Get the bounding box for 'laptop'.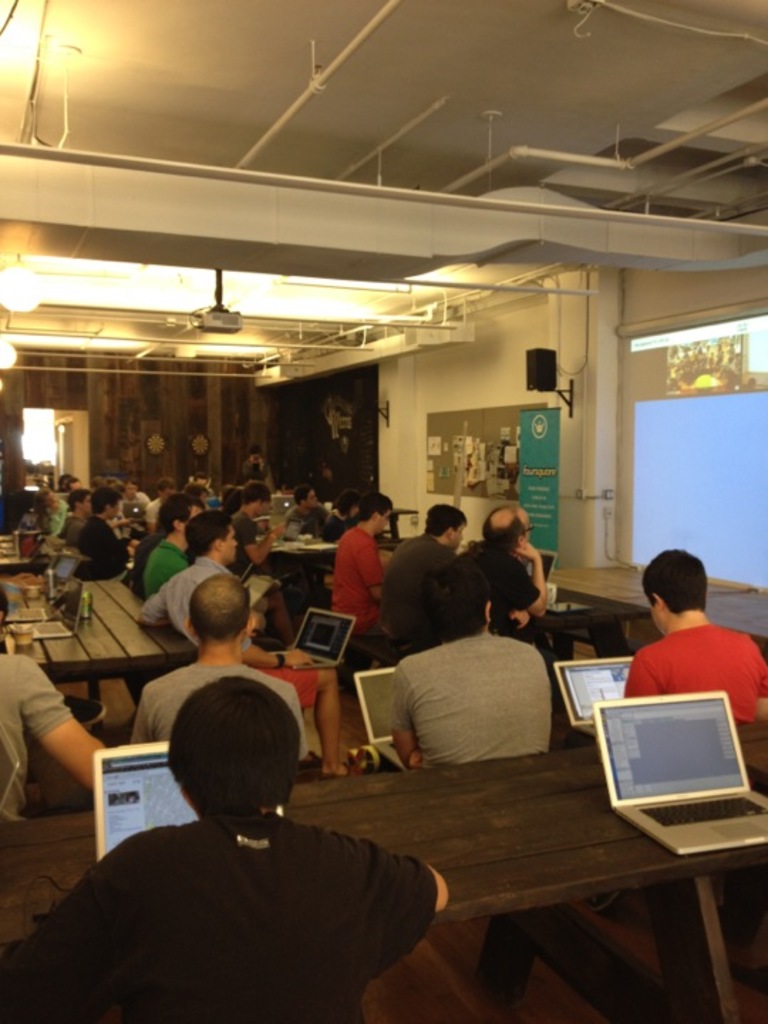
(left=269, top=494, right=294, bottom=516).
